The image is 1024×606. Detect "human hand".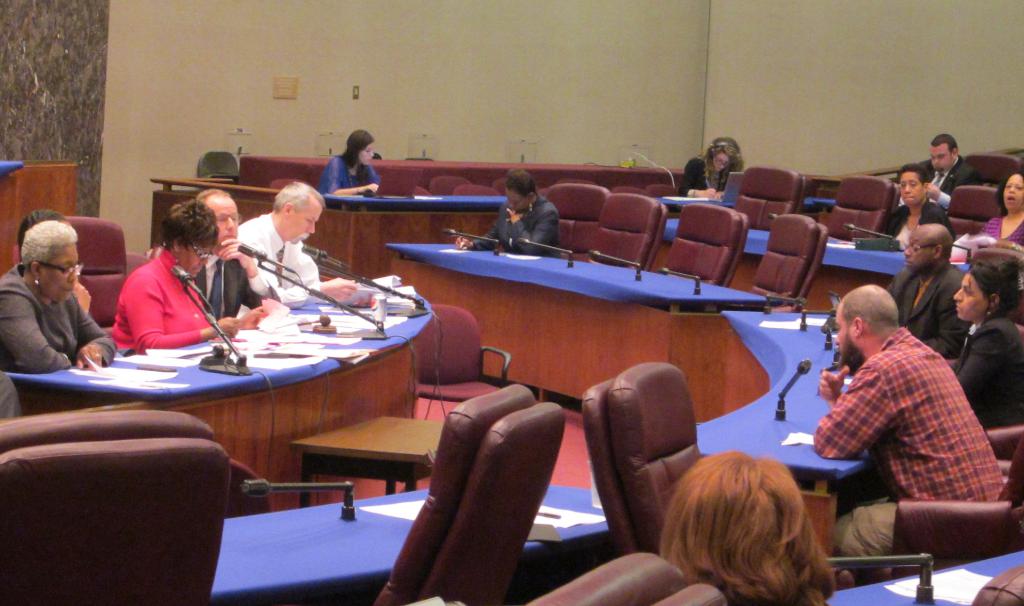
Detection: [77, 344, 105, 372].
